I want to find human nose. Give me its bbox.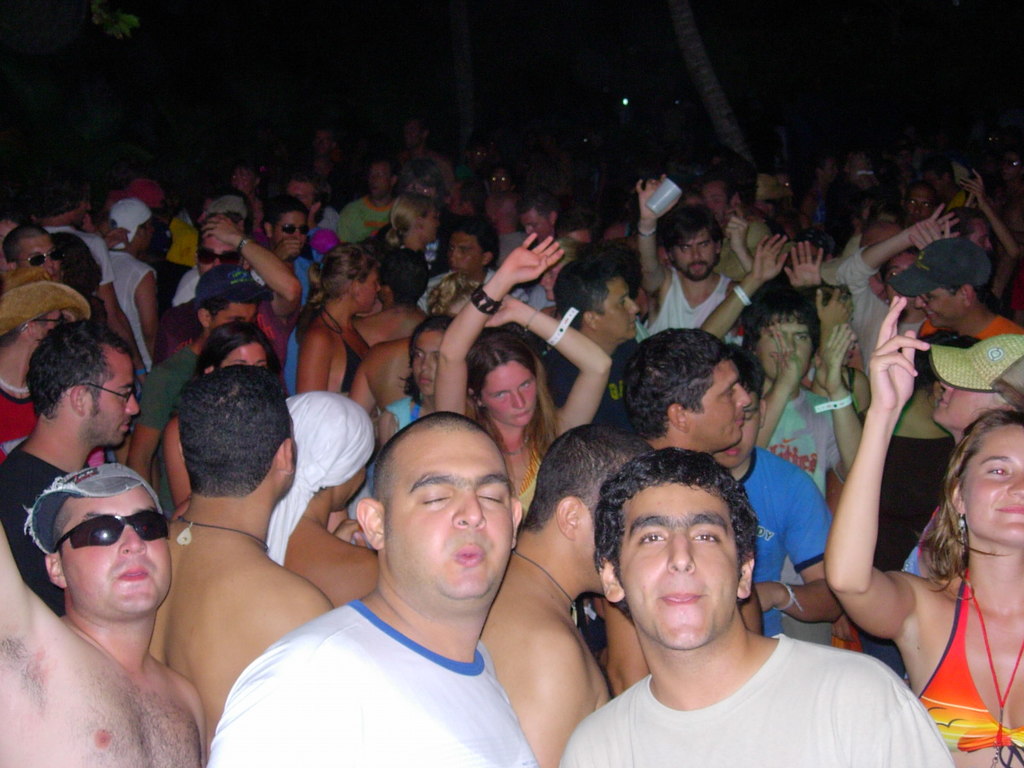
detection(125, 394, 137, 414).
